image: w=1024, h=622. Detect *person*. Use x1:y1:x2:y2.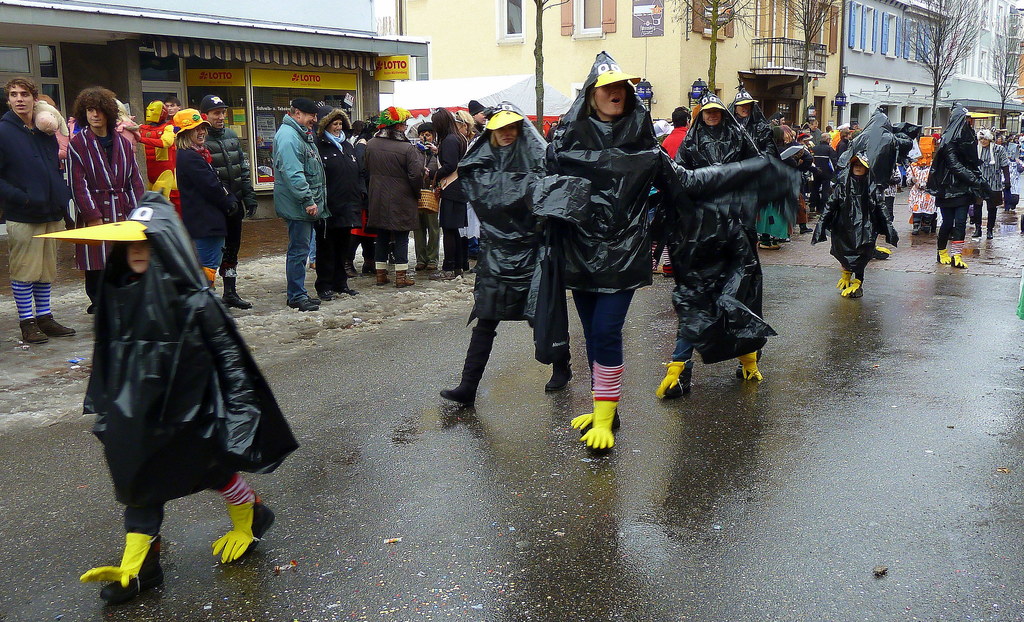
891:132:948:232.
